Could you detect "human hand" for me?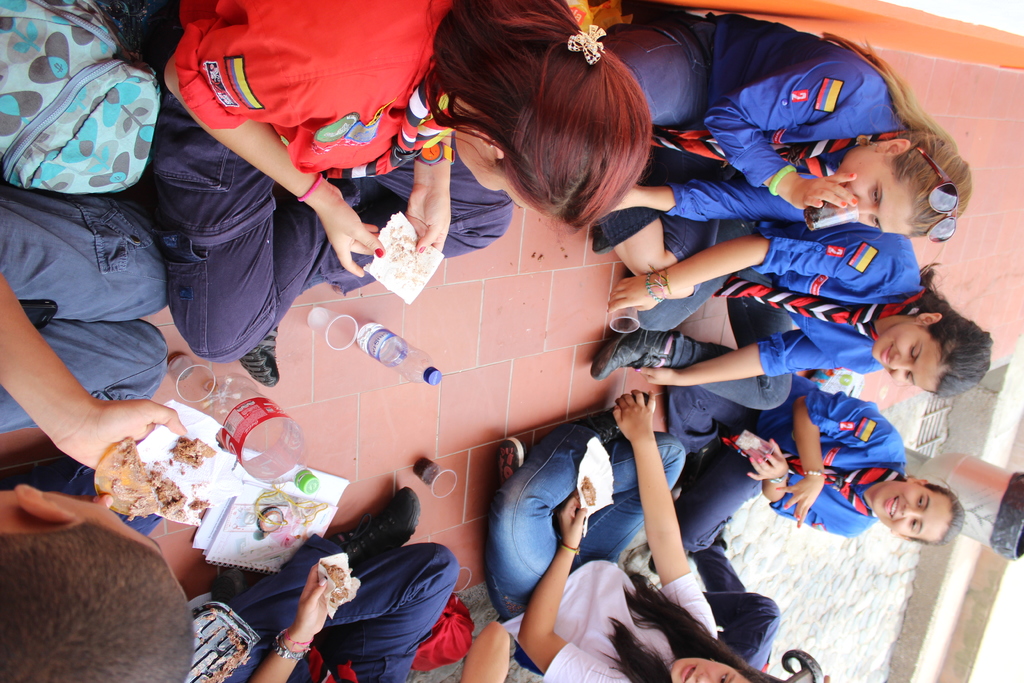
Detection result: [295, 558, 333, 637].
